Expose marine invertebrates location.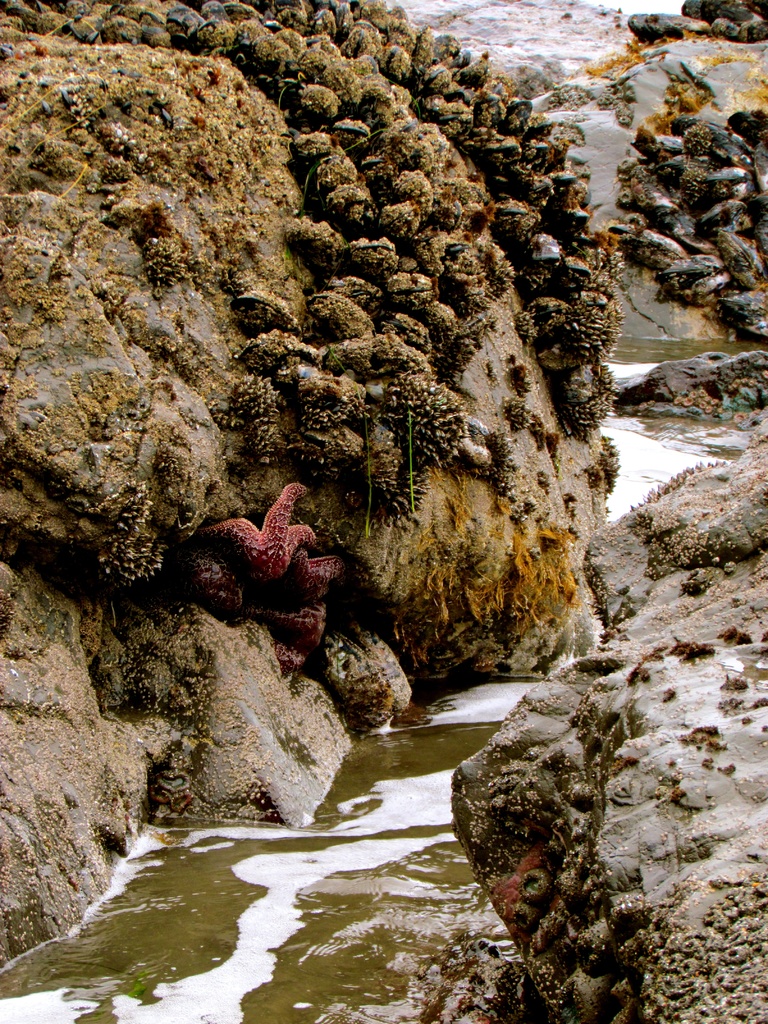
Exposed at (x1=323, y1=166, x2=385, y2=225).
